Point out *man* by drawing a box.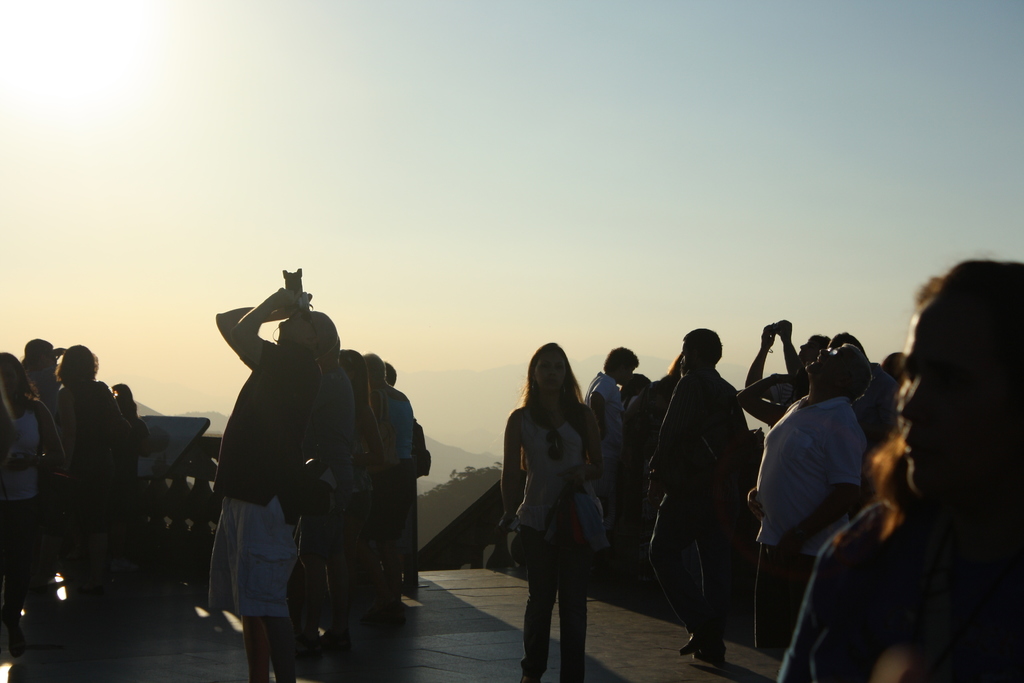
select_region(854, 211, 1023, 673).
